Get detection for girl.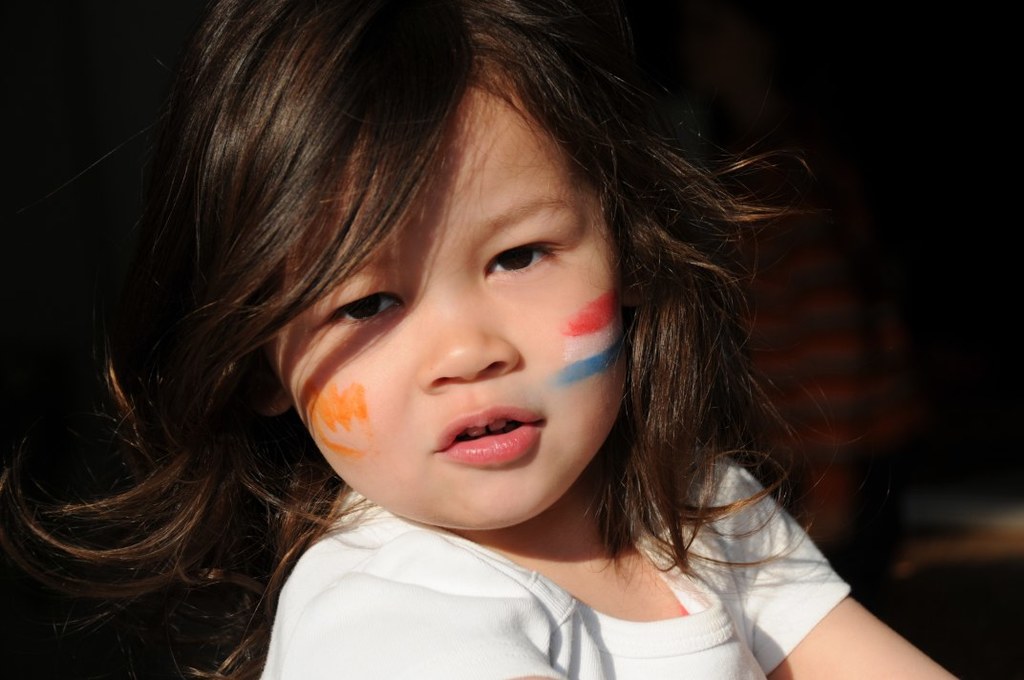
Detection: rect(0, 0, 964, 679).
